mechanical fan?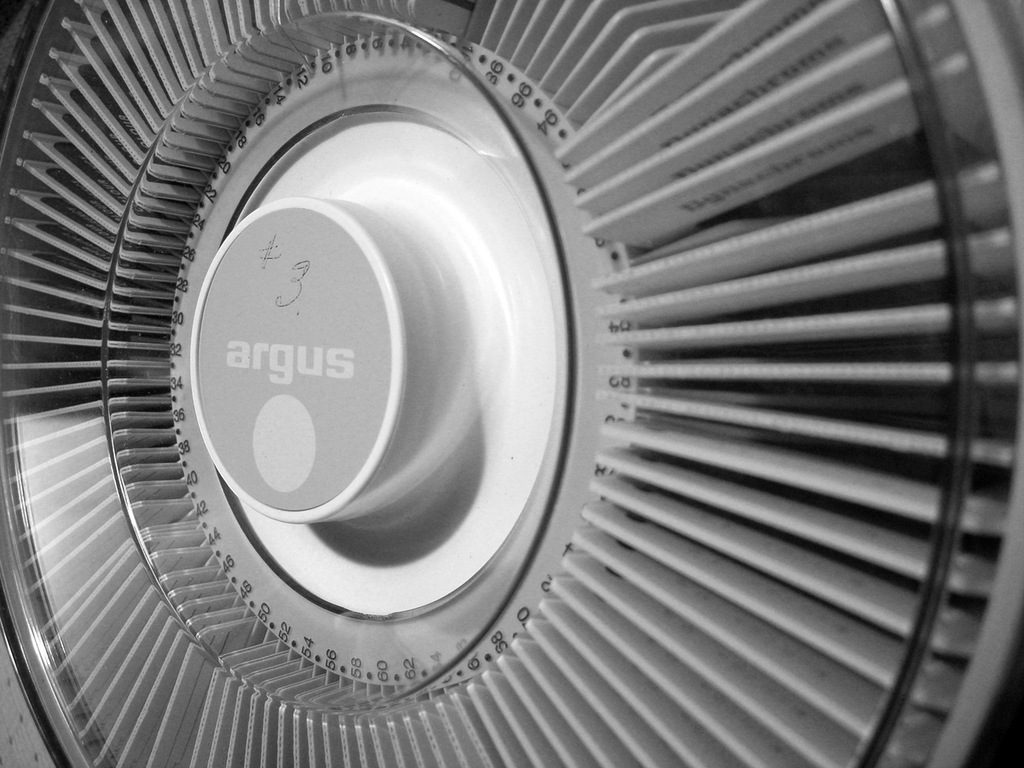
0, 0, 1023, 767
